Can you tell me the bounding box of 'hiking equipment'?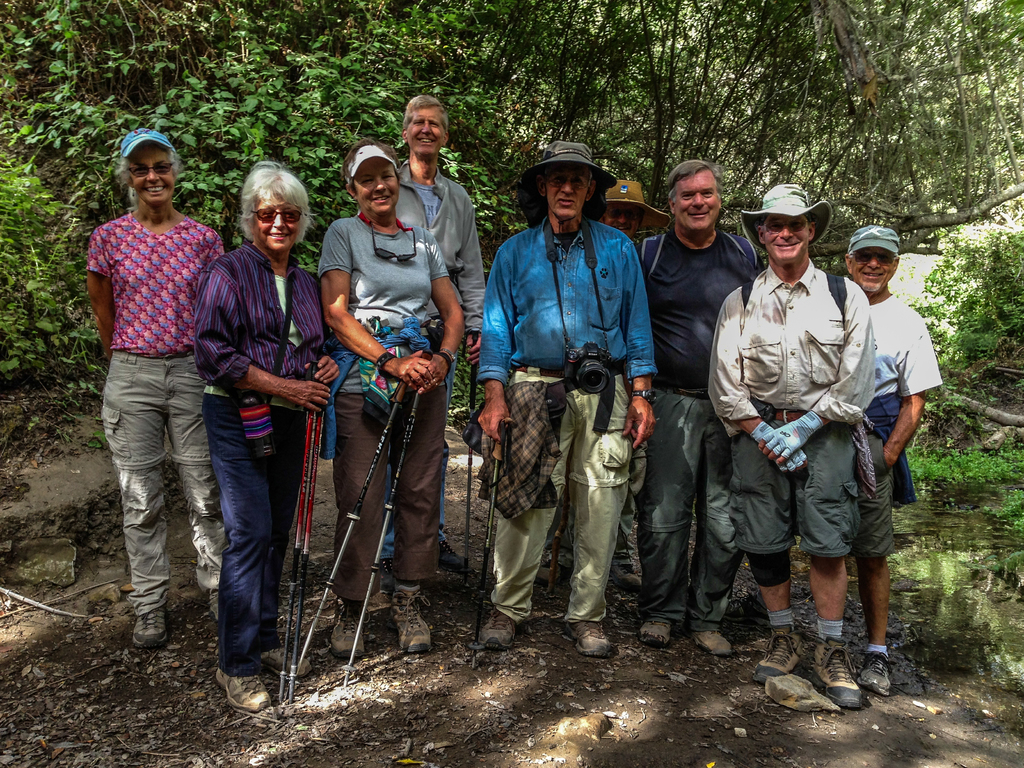
select_region(744, 273, 854, 333).
